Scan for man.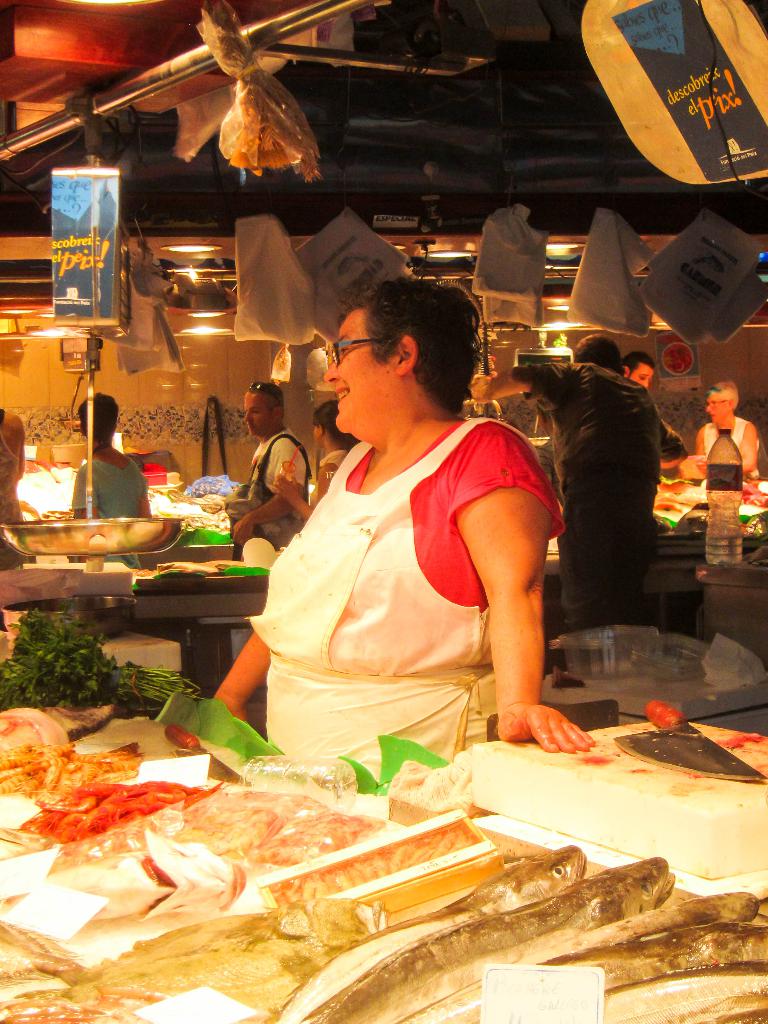
Scan result: x1=474, y1=328, x2=686, y2=650.
